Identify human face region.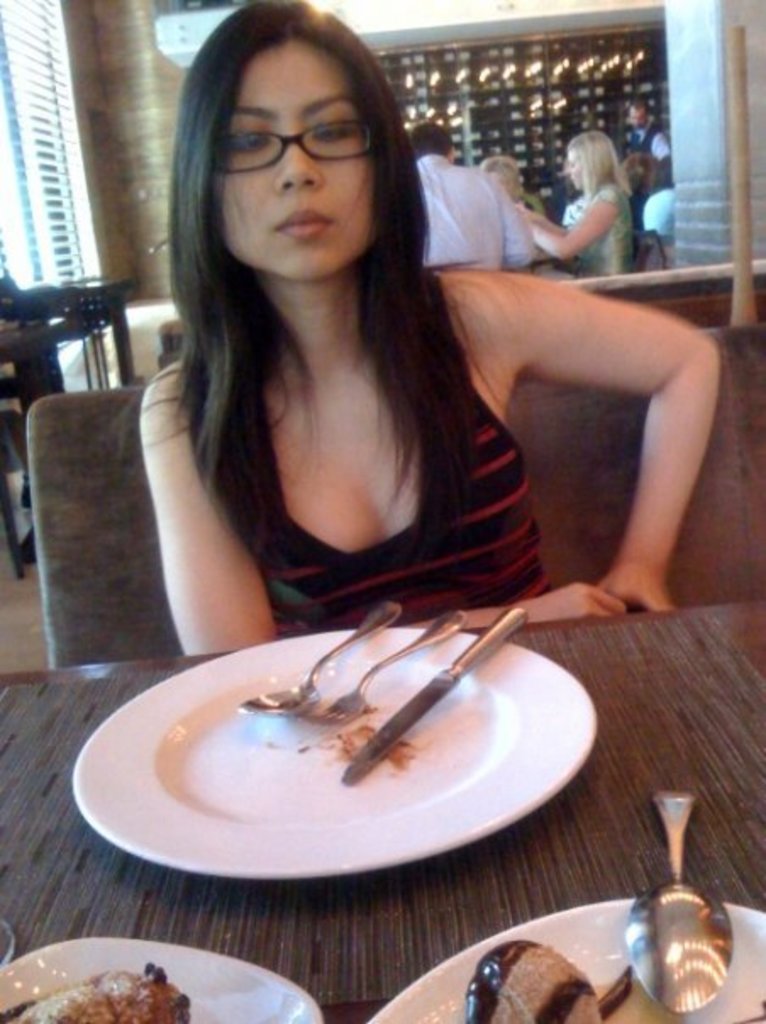
Region: <region>214, 37, 375, 278</region>.
